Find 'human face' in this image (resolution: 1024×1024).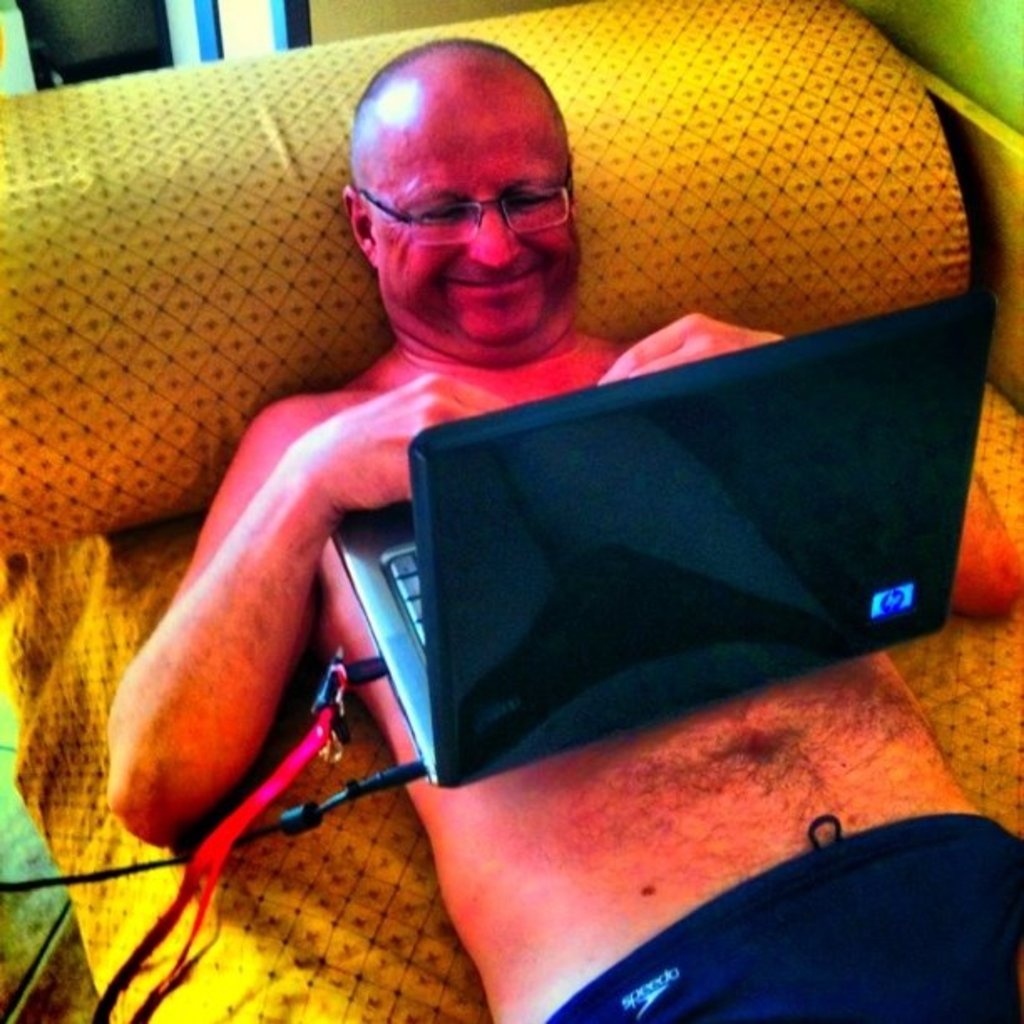
{"left": 371, "top": 74, "right": 577, "bottom": 346}.
